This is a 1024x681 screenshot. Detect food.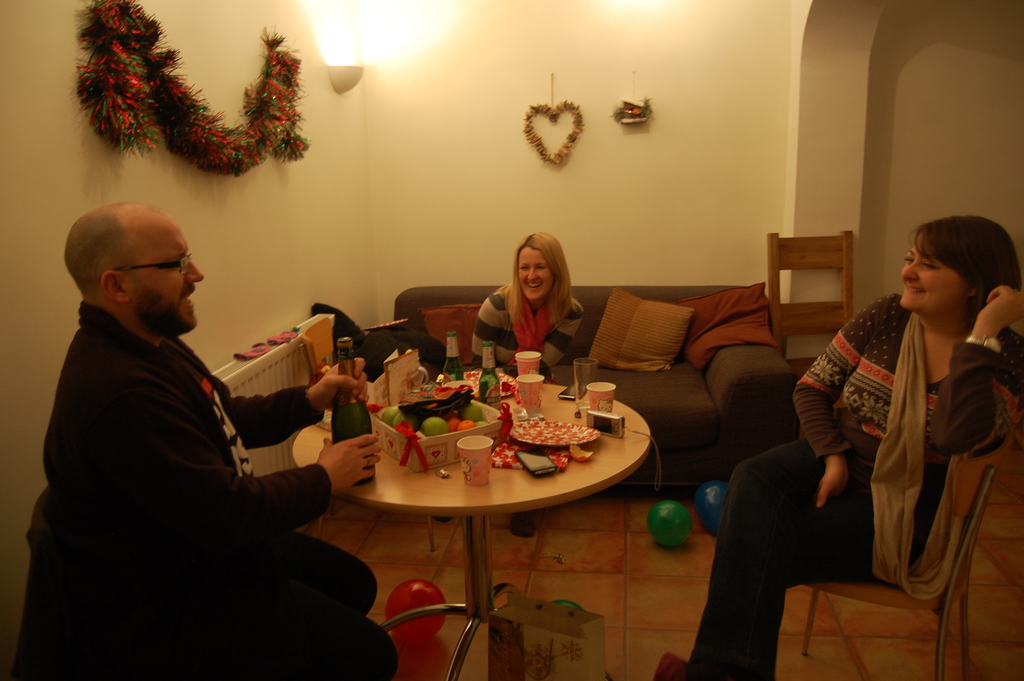
387,402,495,441.
